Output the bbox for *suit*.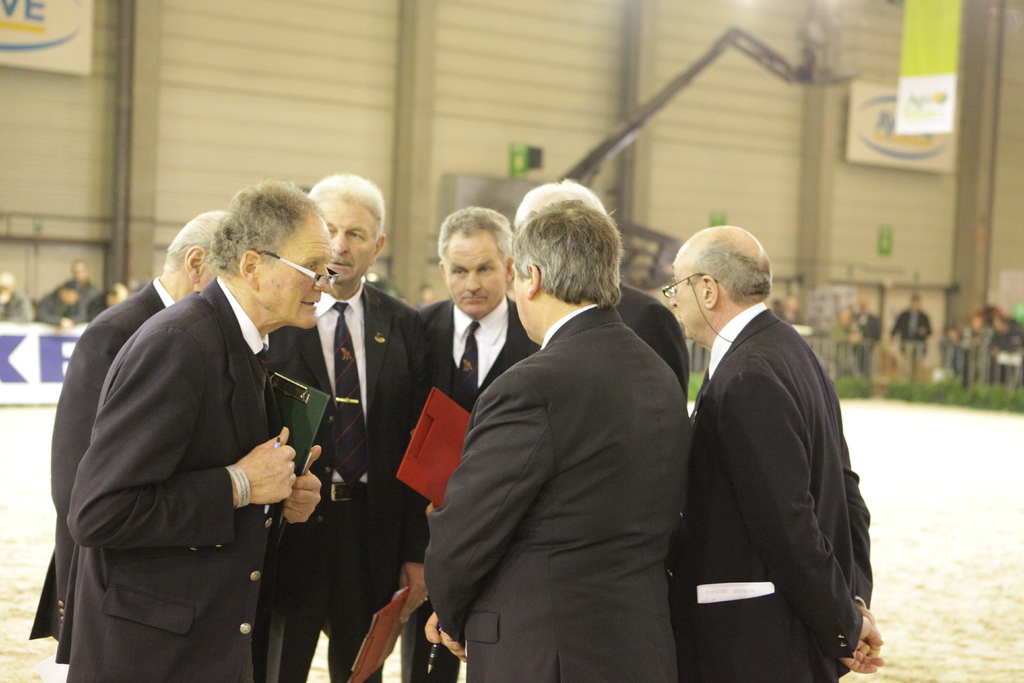
[x1=54, y1=273, x2=298, y2=682].
